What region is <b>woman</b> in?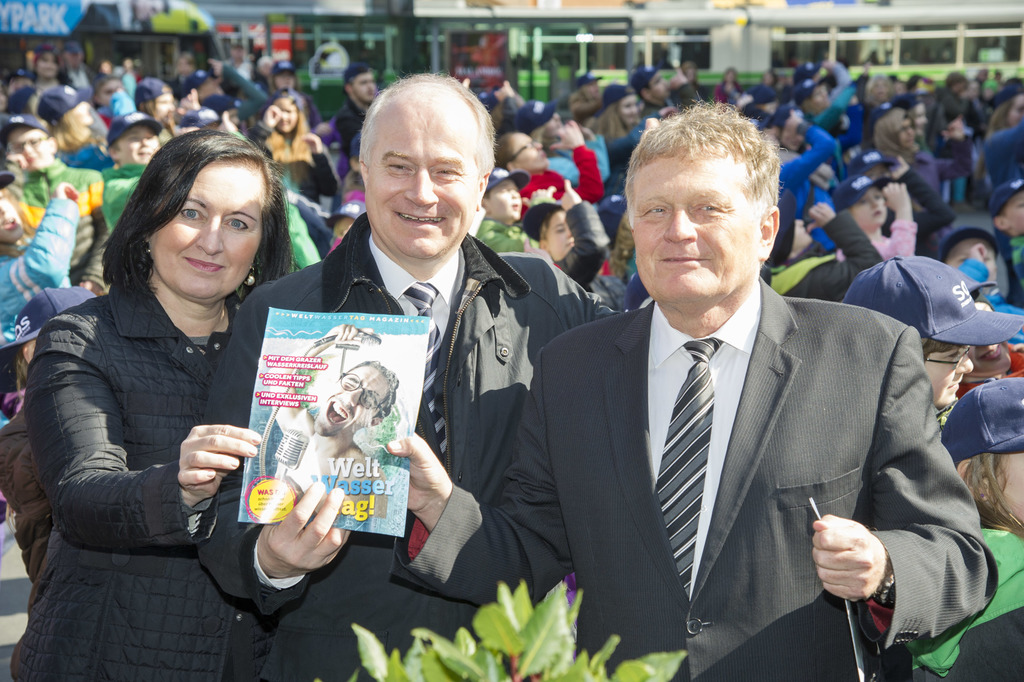
x1=753, y1=199, x2=886, y2=300.
